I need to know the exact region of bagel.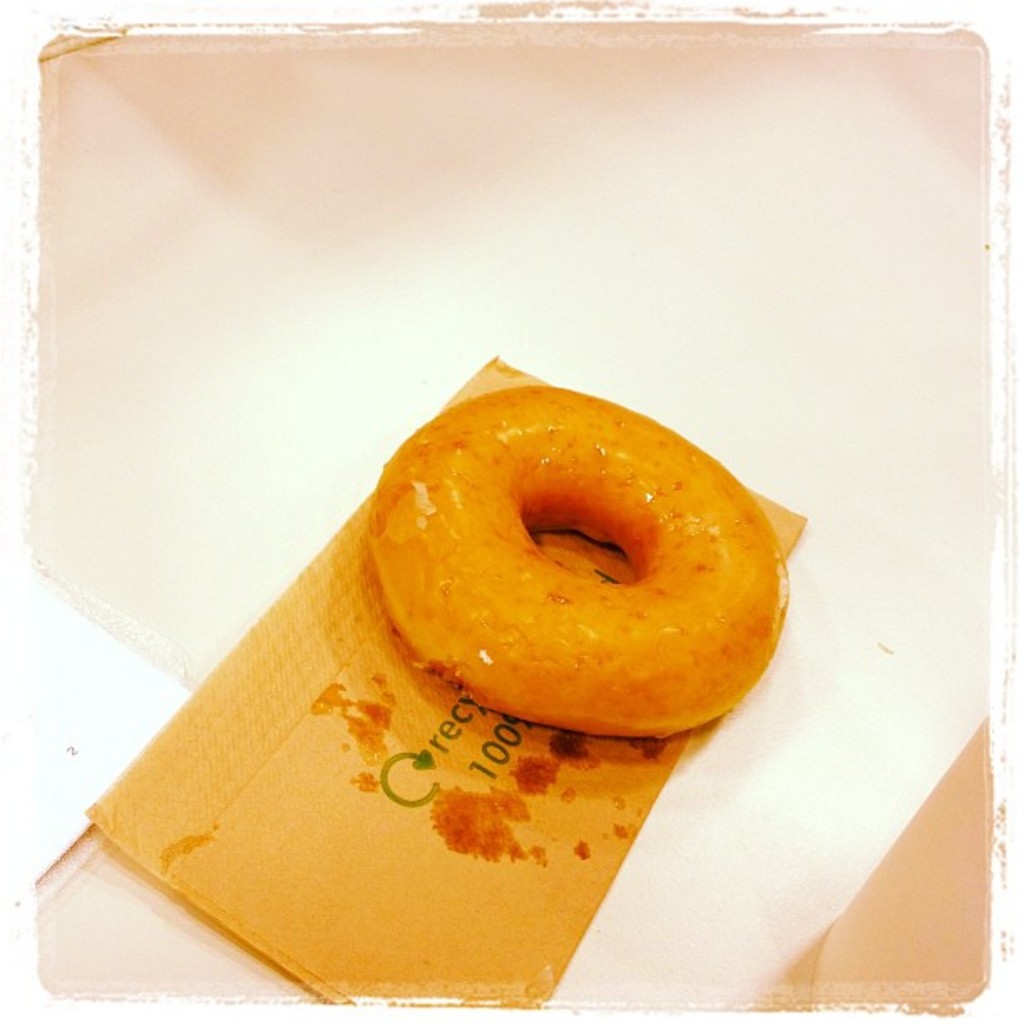
Region: (365, 380, 788, 738).
